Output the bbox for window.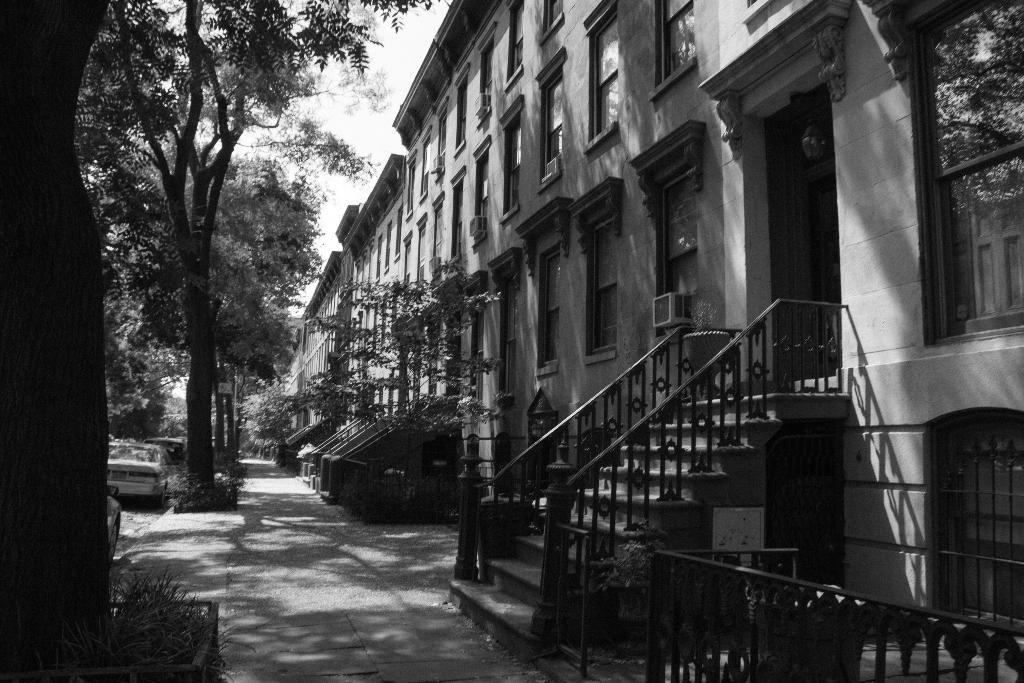
rect(431, 104, 455, 181).
